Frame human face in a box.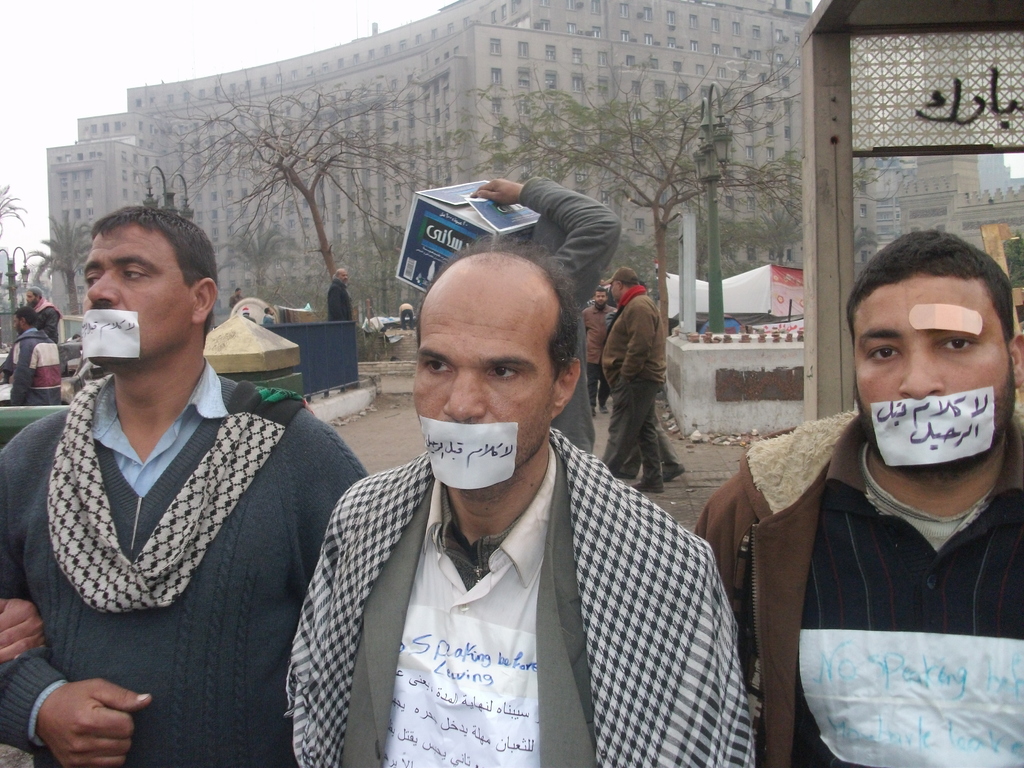
<bbox>80, 230, 190, 366</bbox>.
